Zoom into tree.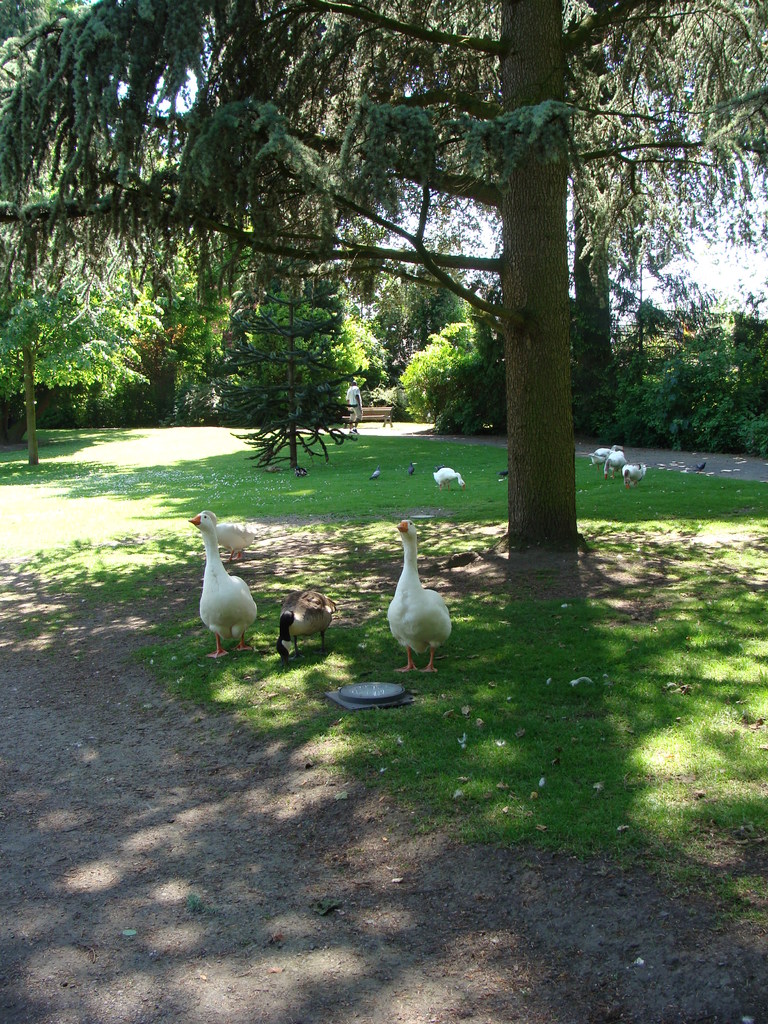
Zoom target: x1=27 y1=49 x2=752 y2=595.
